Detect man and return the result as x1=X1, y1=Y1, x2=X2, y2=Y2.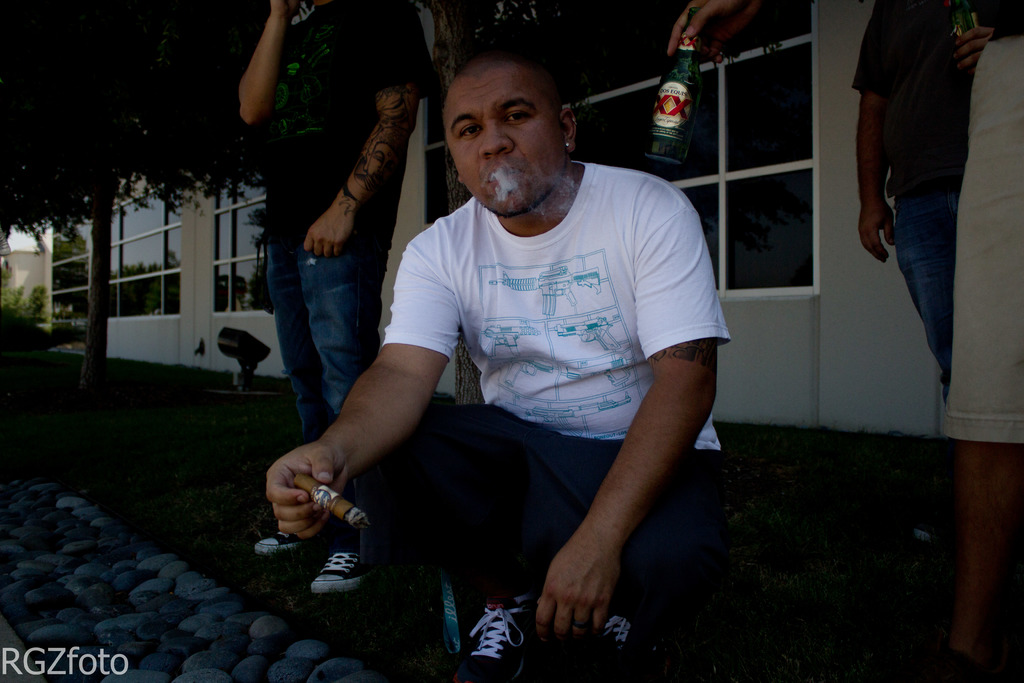
x1=851, y1=0, x2=979, y2=402.
